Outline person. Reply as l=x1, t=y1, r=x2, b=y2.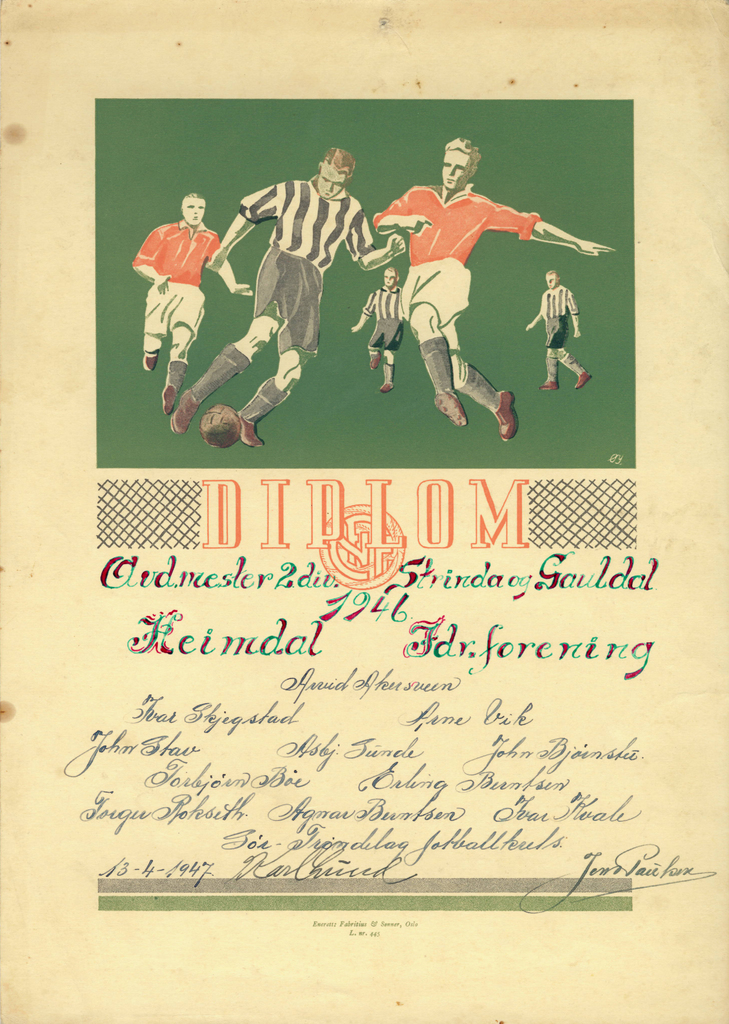
l=373, t=133, r=614, b=443.
